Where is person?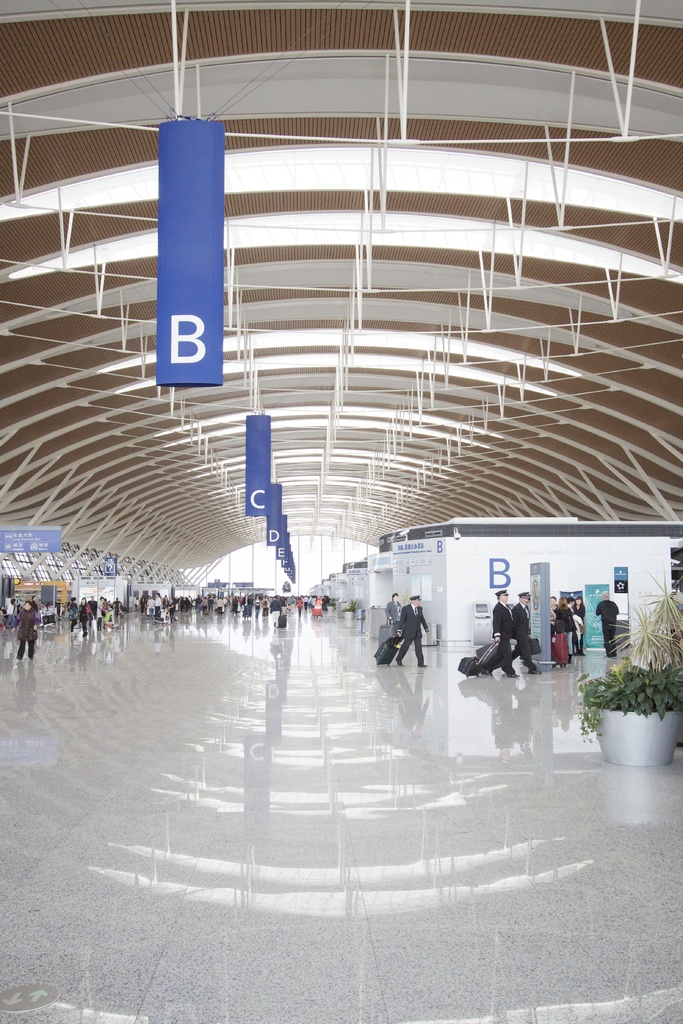
[397,587,432,667].
